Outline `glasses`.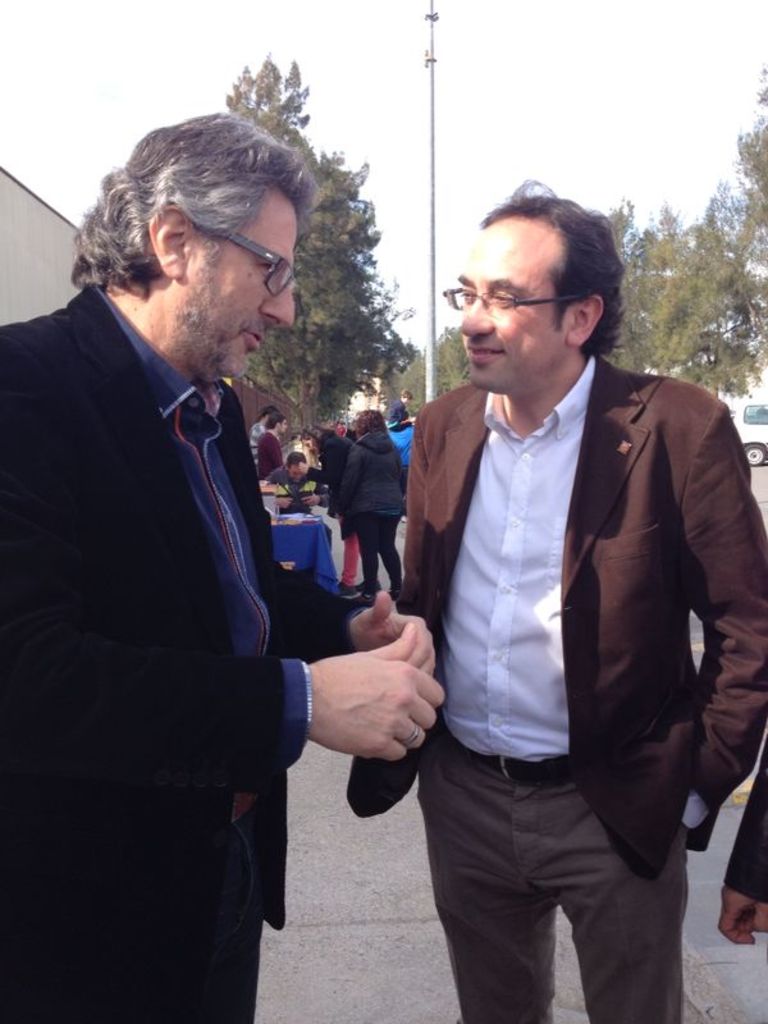
Outline: select_region(442, 279, 581, 323).
